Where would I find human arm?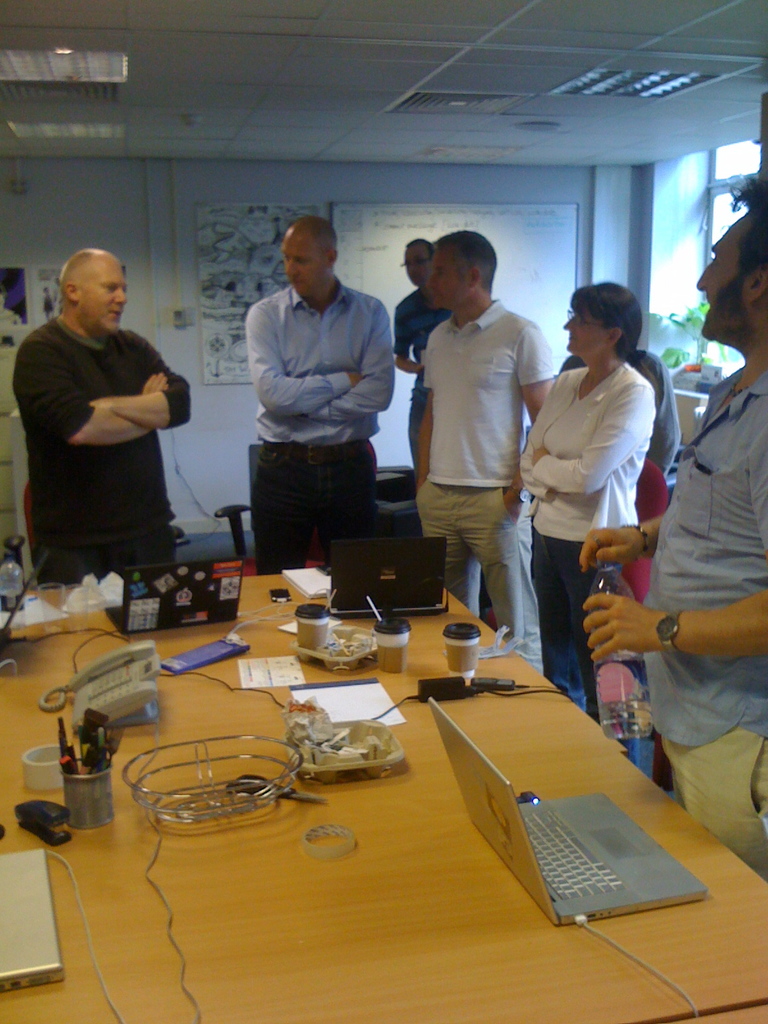
At {"x1": 417, "y1": 341, "x2": 429, "y2": 488}.
